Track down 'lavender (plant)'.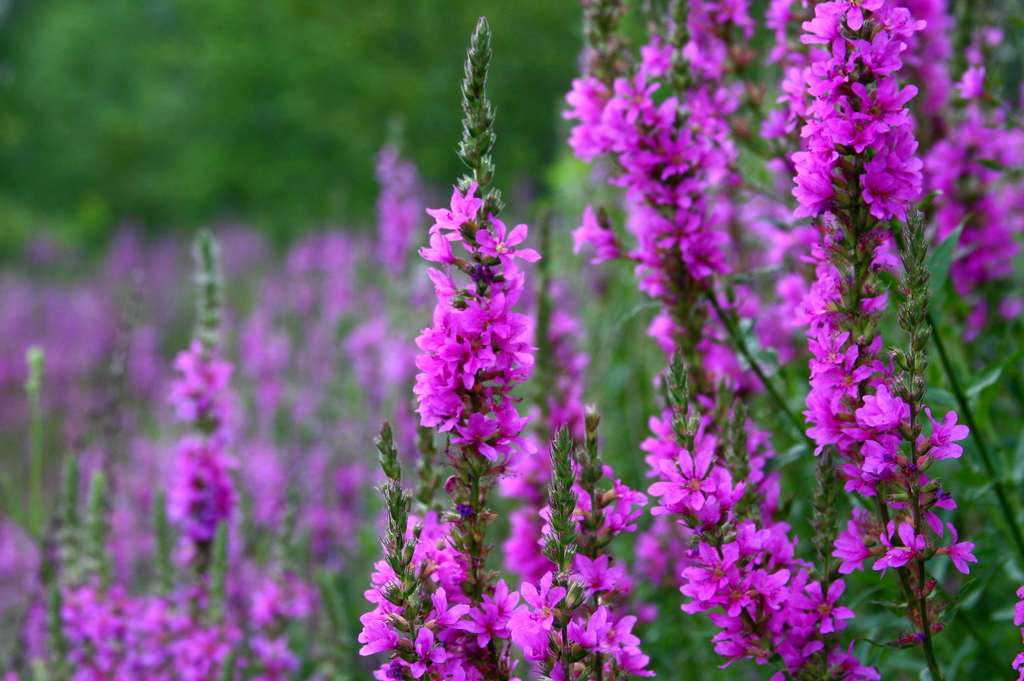
Tracked to select_region(341, 319, 403, 412).
